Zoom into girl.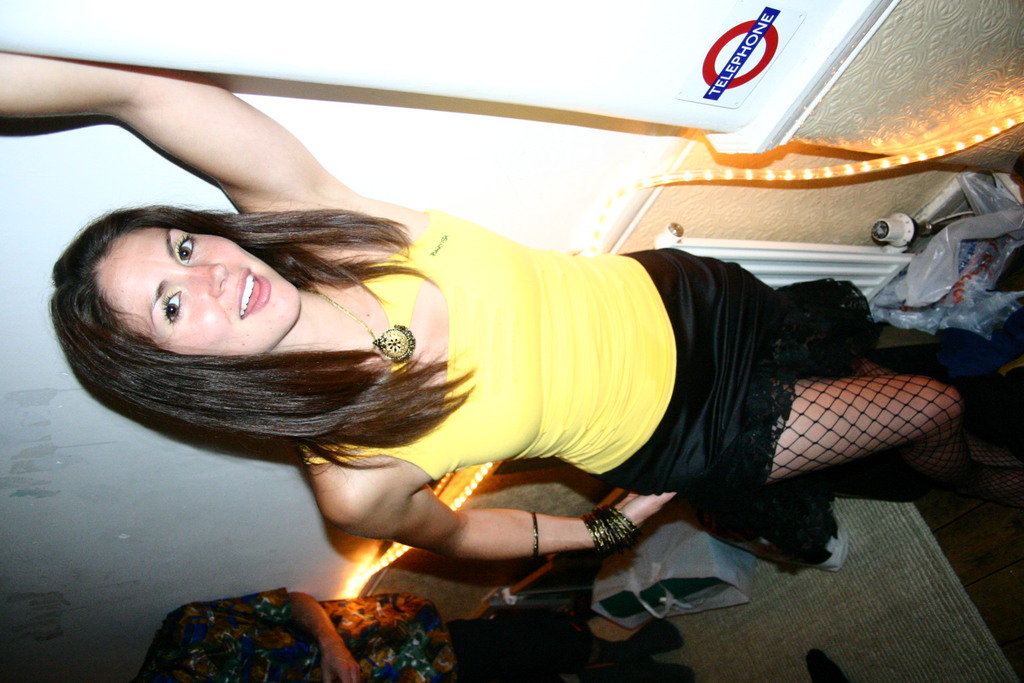
Zoom target: detection(0, 51, 1023, 562).
